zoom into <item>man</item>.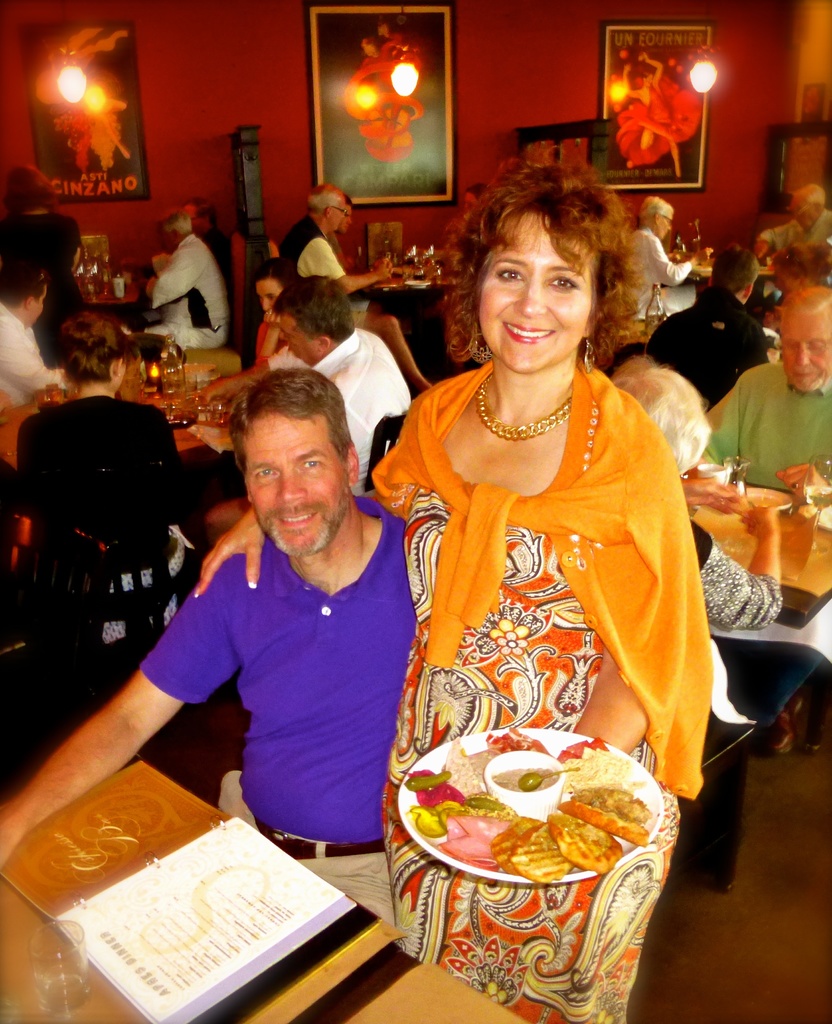
Zoom target: select_region(117, 207, 228, 360).
